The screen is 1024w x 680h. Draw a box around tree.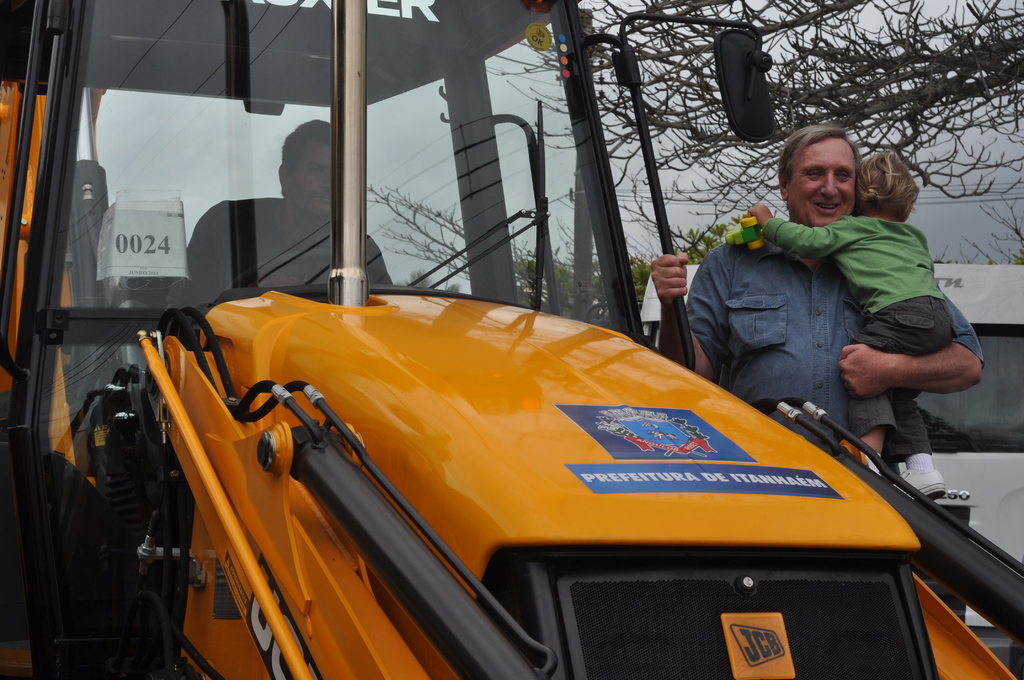
l=490, t=0, r=1023, b=252.
